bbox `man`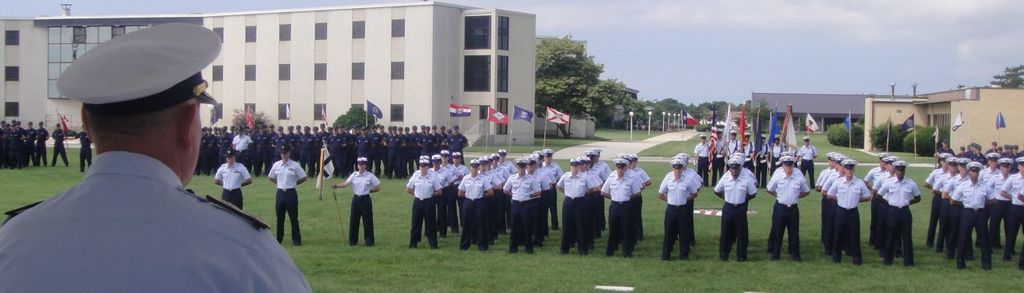
<region>212, 149, 254, 210</region>
